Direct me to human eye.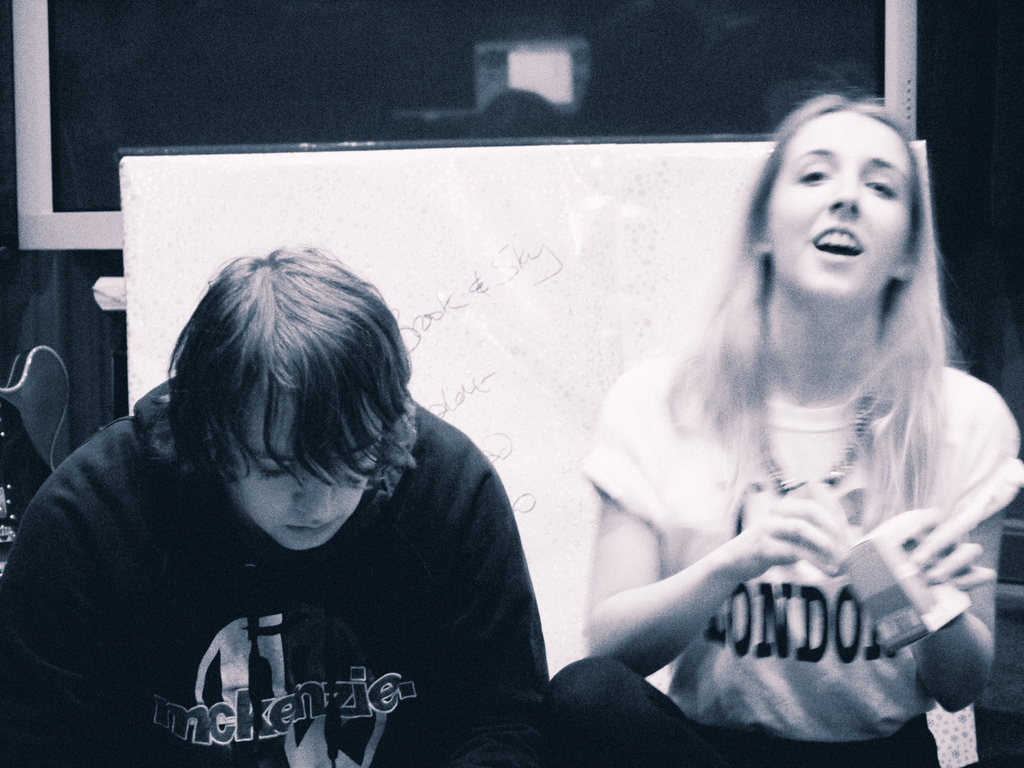
Direction: x1=796 y1=161 x2=833 y2=185.
